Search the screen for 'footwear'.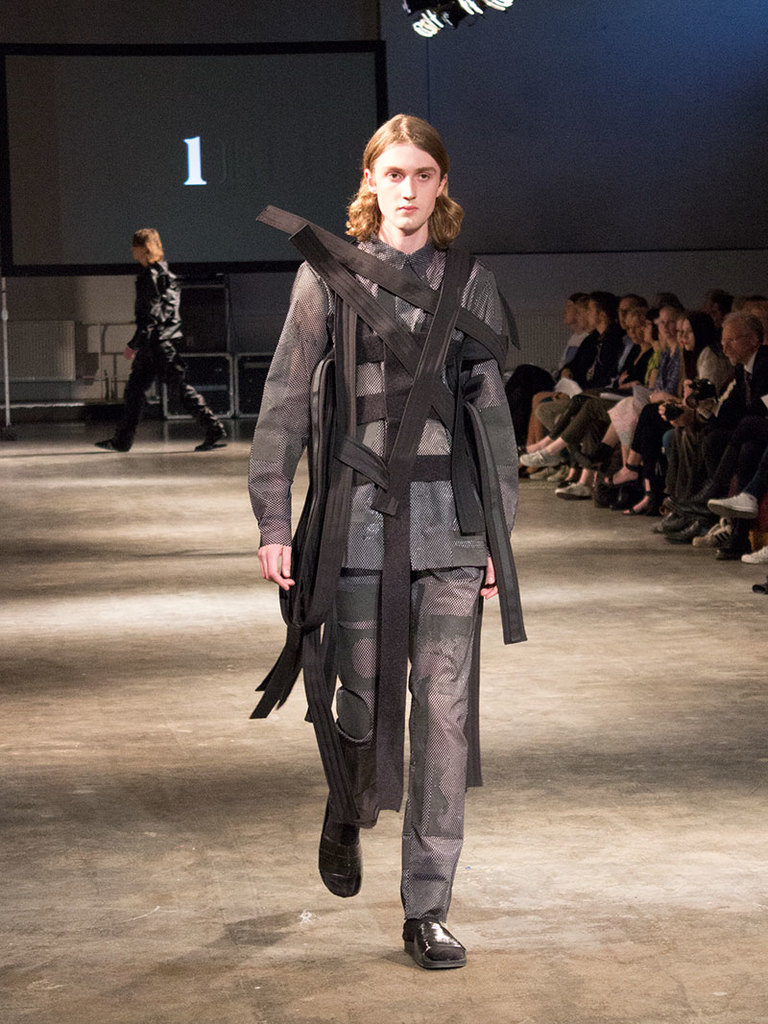
Found at bbox=[708, 493, 756, 518].
